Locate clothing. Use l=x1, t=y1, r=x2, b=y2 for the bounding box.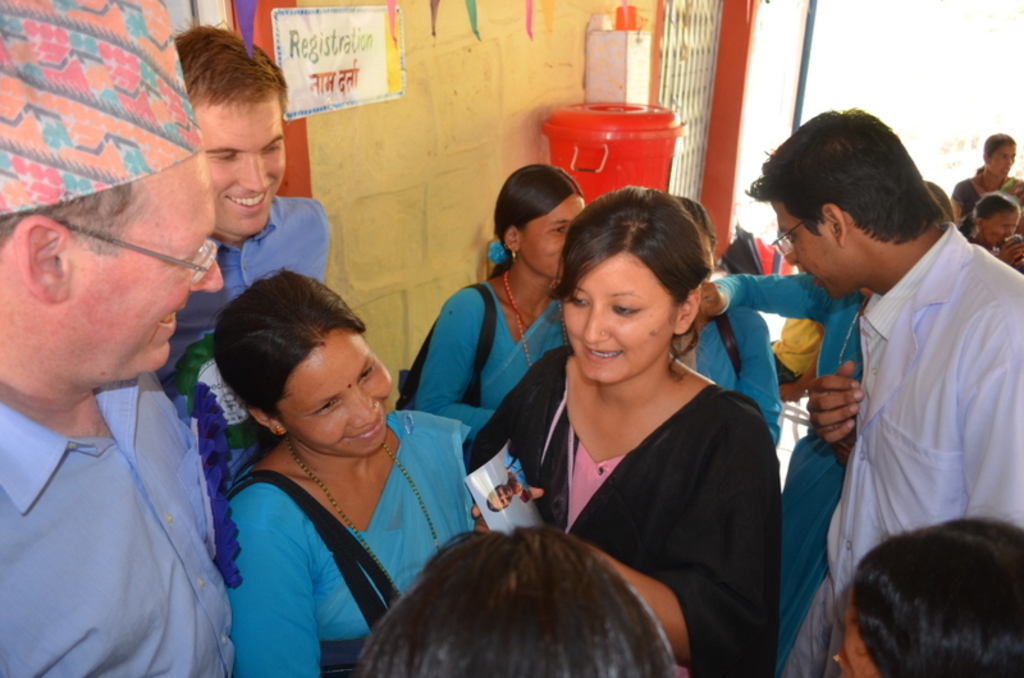
l=412, t=274, r=563, b=441.
